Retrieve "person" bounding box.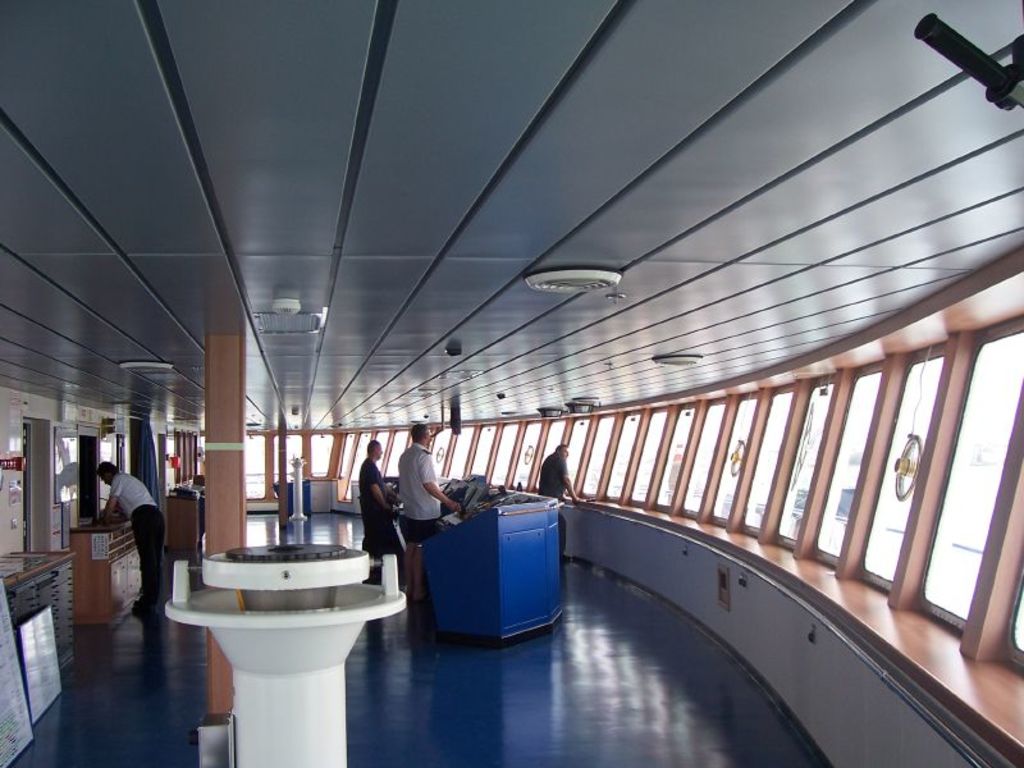
Bounding box: (384, 431, 440, 580).
